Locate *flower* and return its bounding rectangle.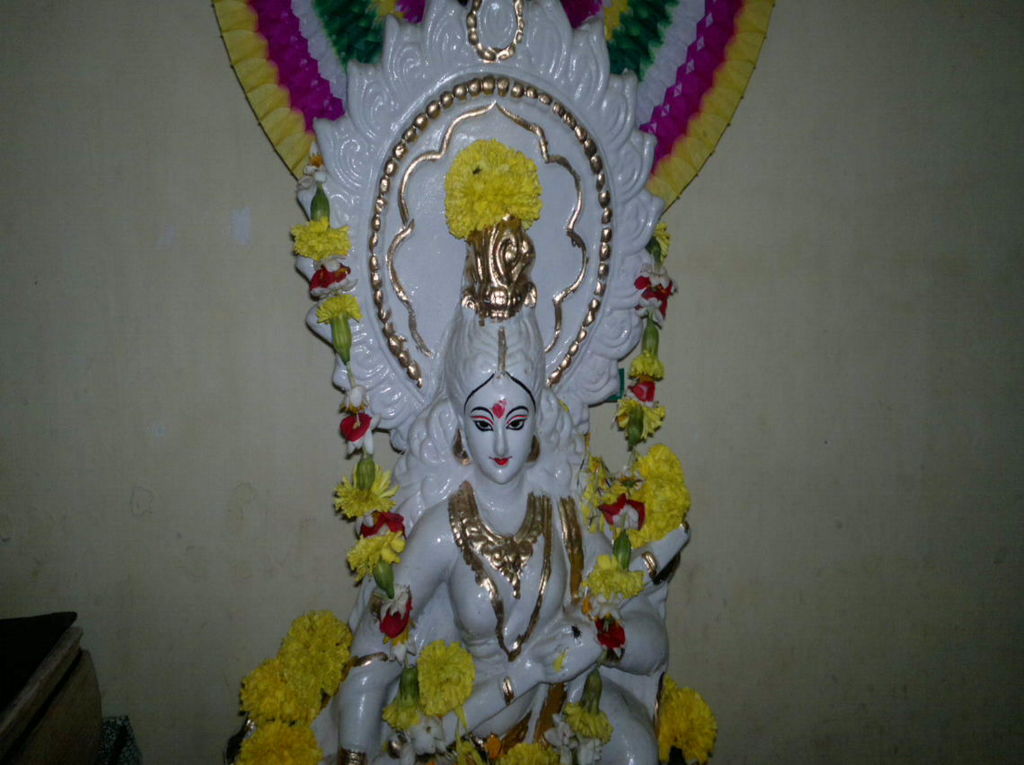
(x1=446, y1=142, x2=540, y2=235).
